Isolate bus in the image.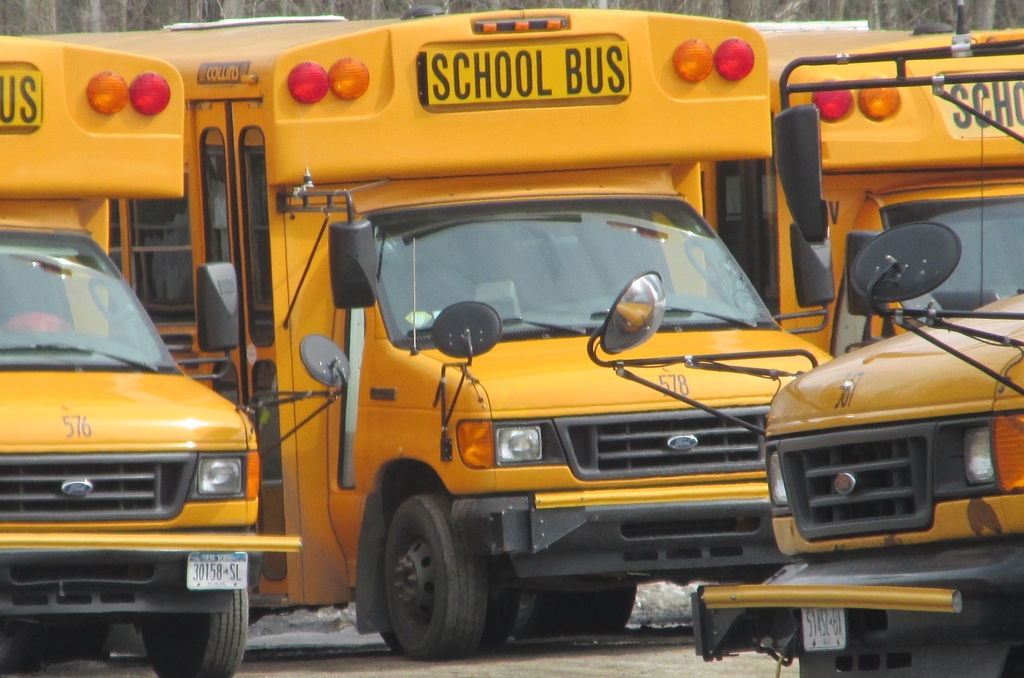
Isolated region: 699:22:1023:362.
